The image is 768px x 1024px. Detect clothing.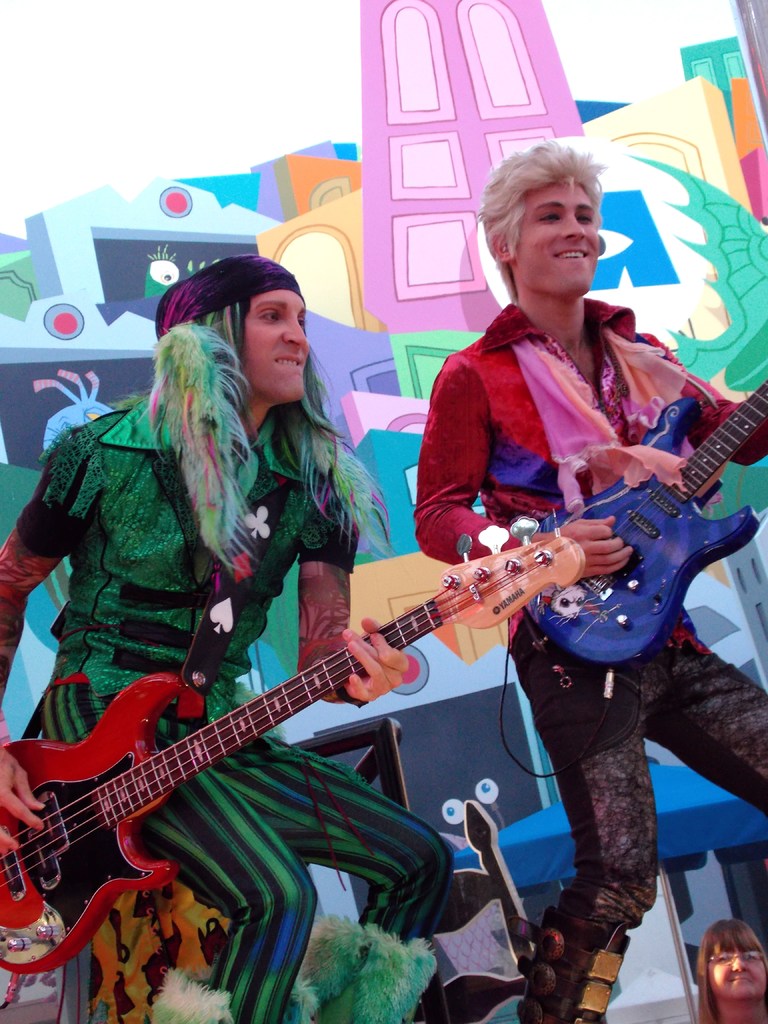
Detection: x1=0, y1=404, x2=444, y2=1023.
